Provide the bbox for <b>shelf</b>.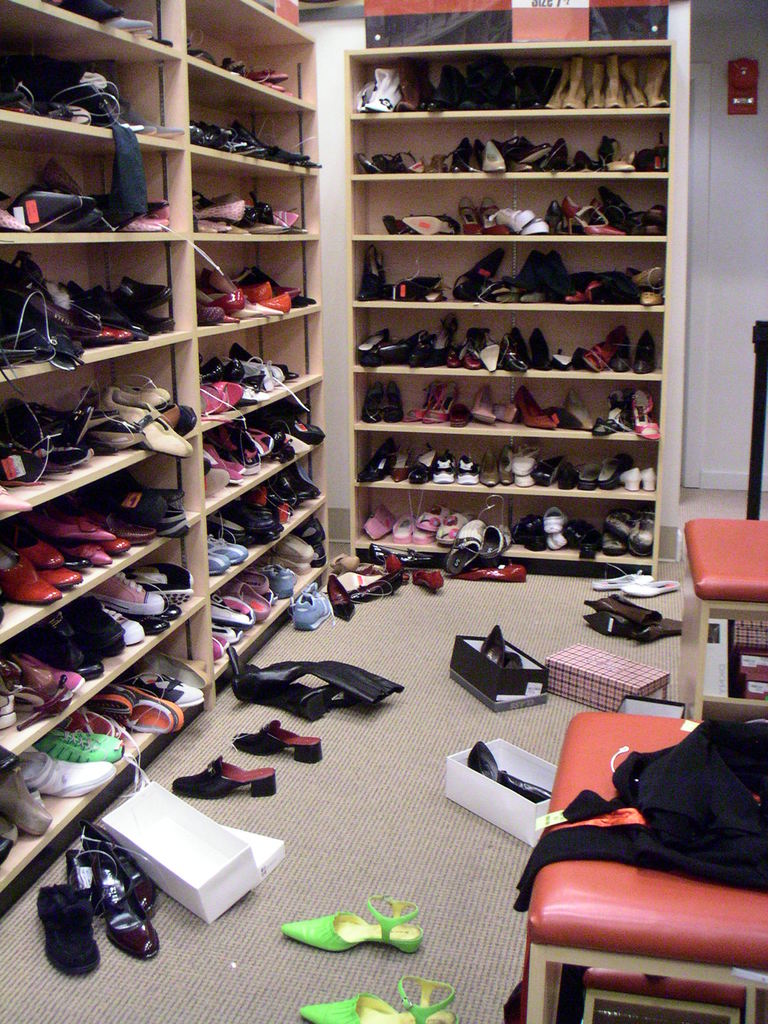
{"x1": 337, "y1": 33, "x2": 673, "y2": 117}.
